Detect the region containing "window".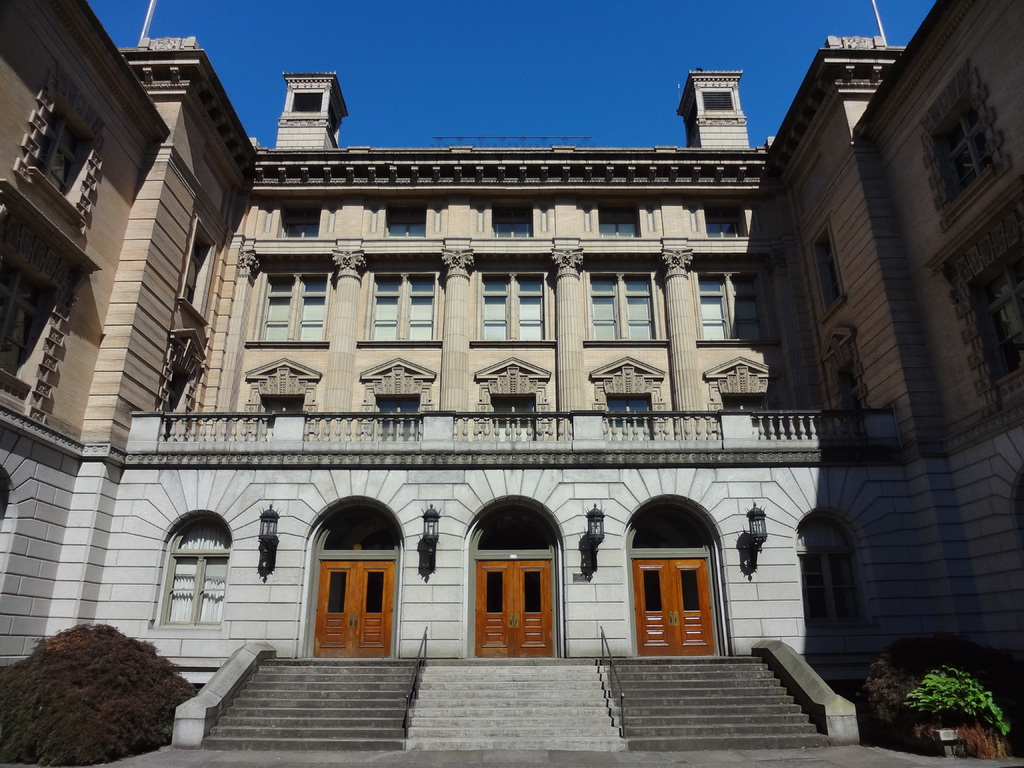
select_region(700, 88, 738, 113).
